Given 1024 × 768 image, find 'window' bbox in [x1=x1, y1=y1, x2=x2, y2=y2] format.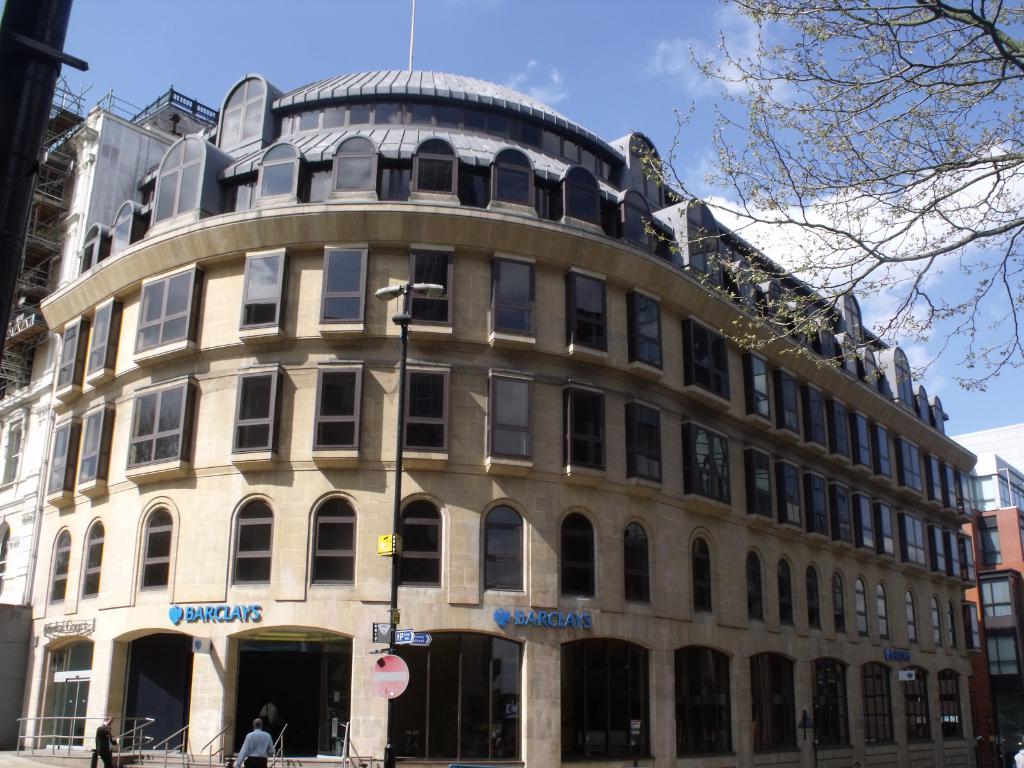
[x1=834, y1=480, x2=846, y2=554].
